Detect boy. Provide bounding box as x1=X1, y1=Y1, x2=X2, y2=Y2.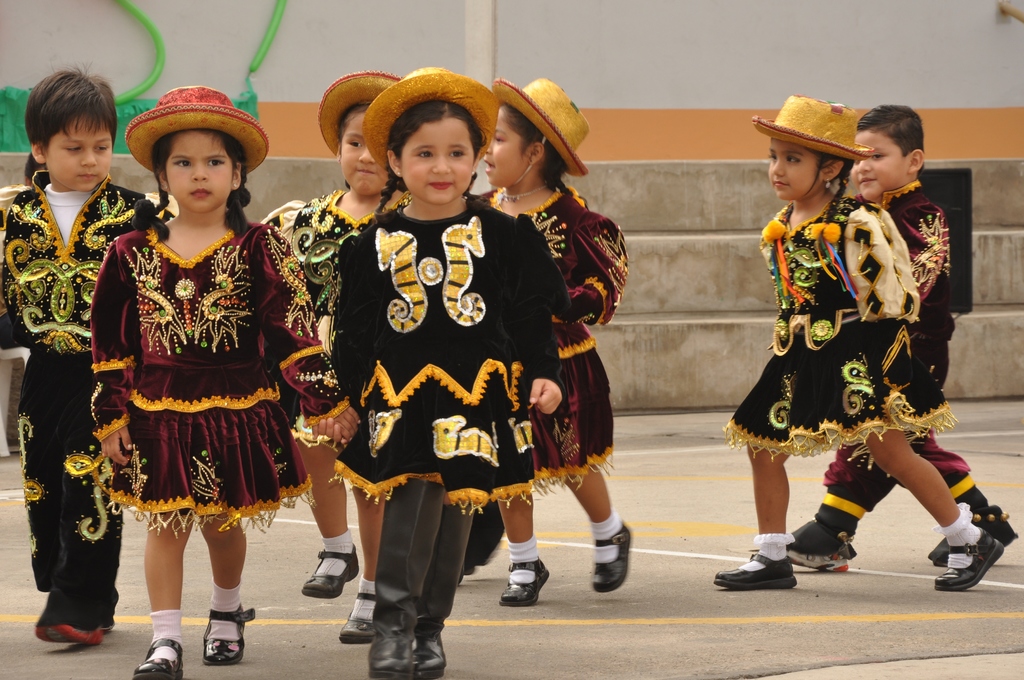
x1=750, y1=104, x2=1016, y2=571.
